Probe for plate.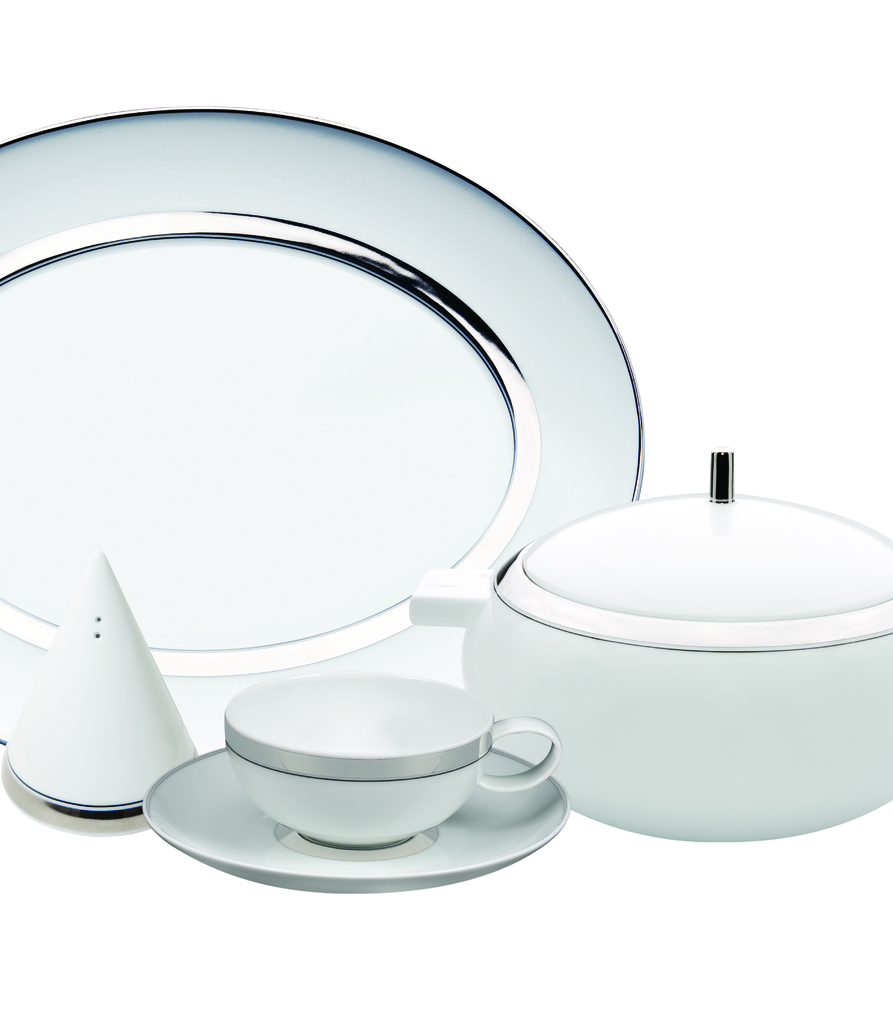
Probe result: bbox=(15, 181, 786, 784).
